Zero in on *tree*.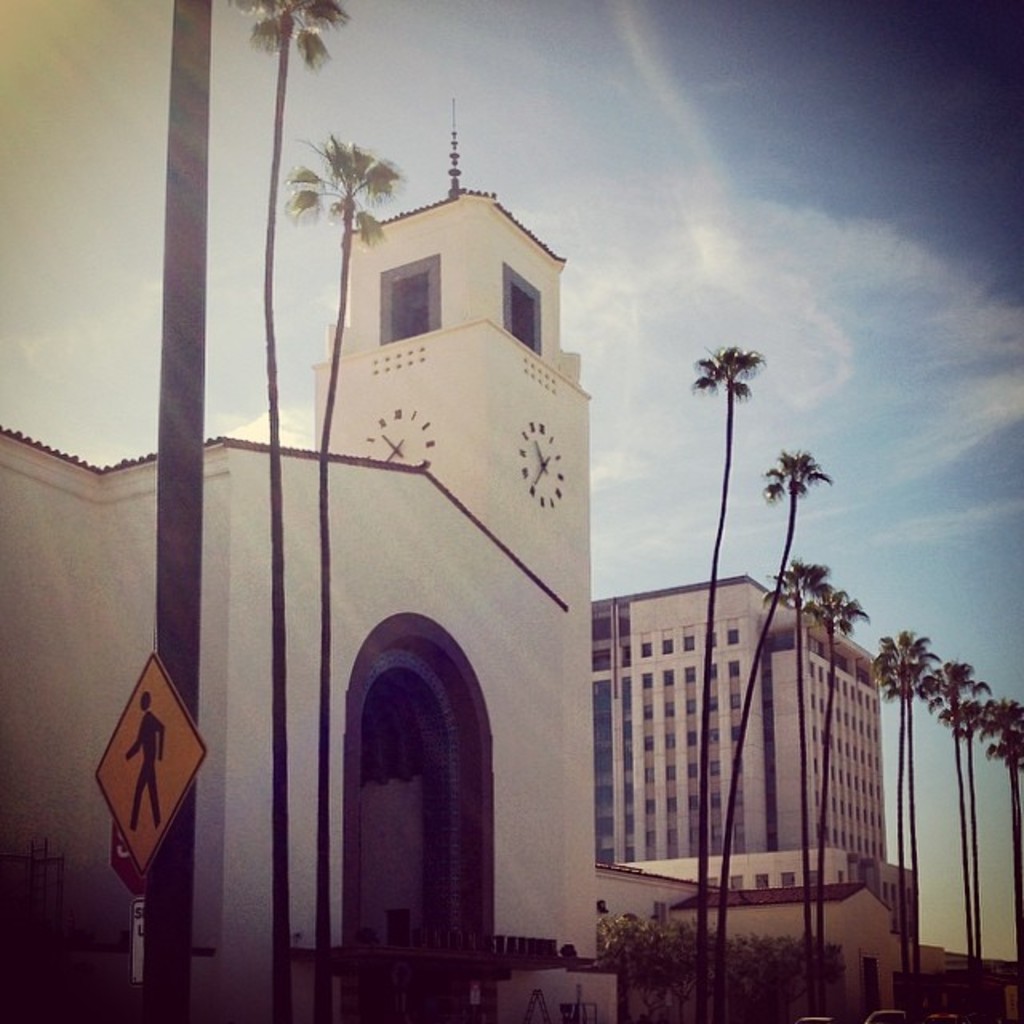
Zeroed in: bbox=[800, 578, 869, 1022].
